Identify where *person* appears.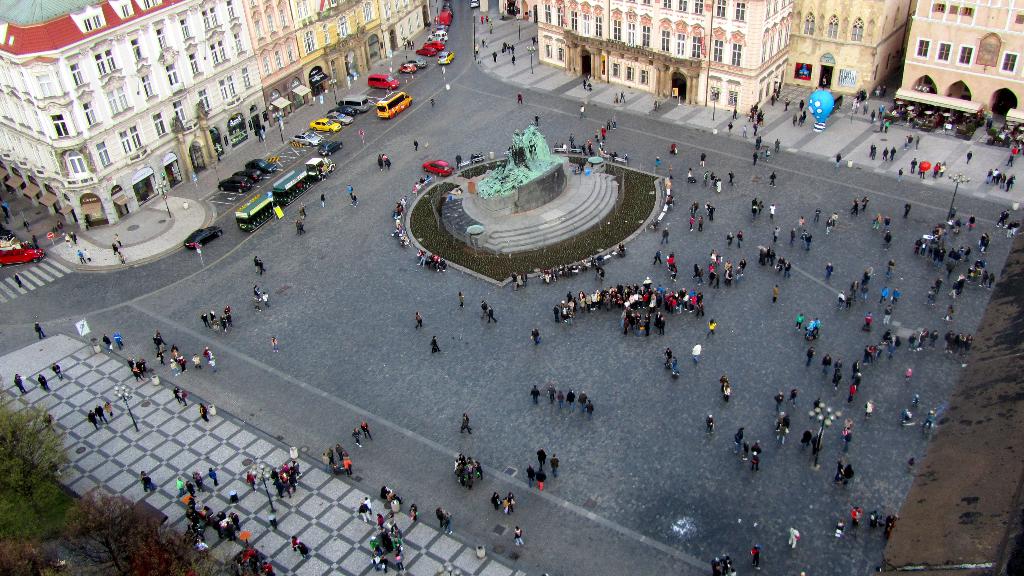
Appears at left=771, top=173, right=778, bottom=184.
